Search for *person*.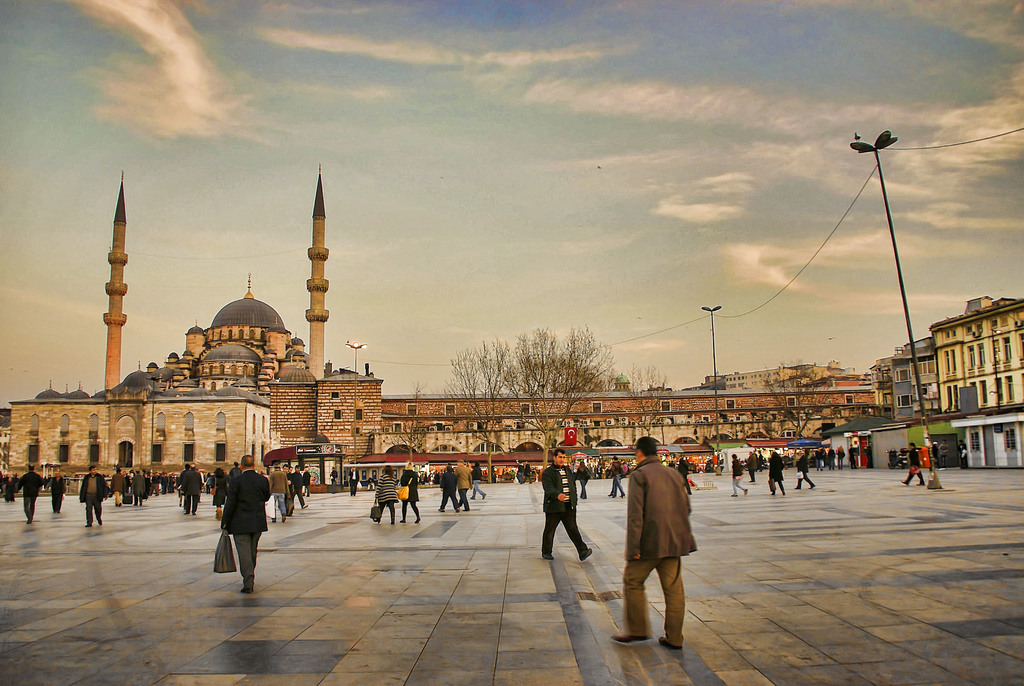
Found at 744:444:758:480.
